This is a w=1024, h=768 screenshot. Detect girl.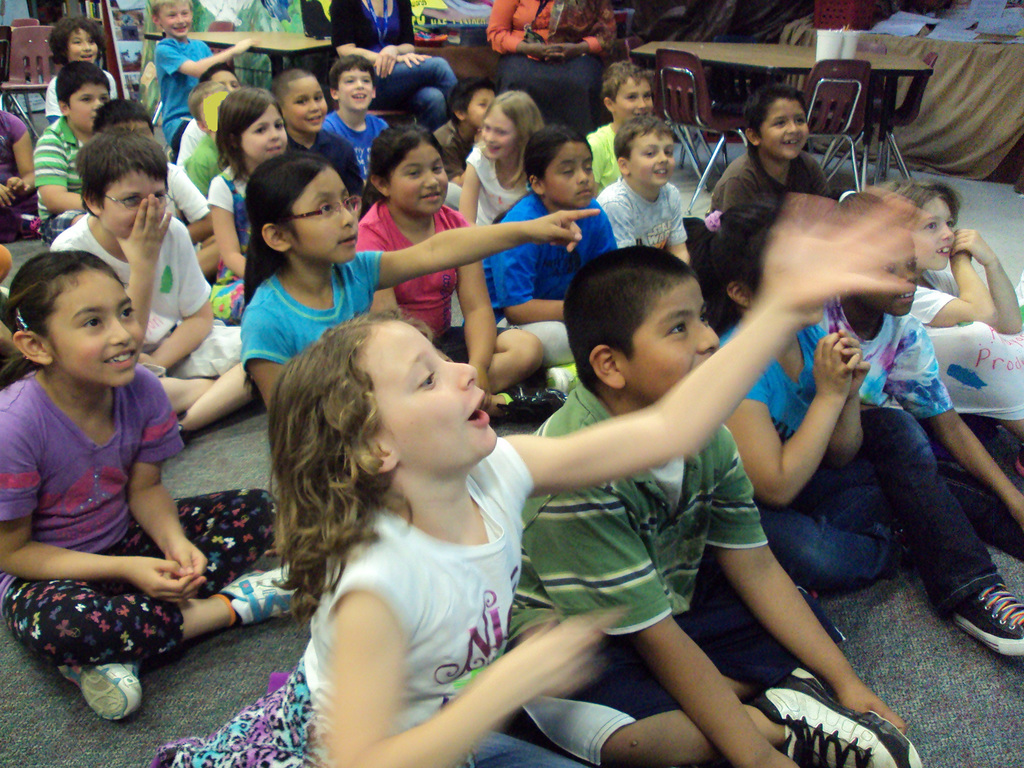
x1=0 y1=111 x2=37 y2=240.
